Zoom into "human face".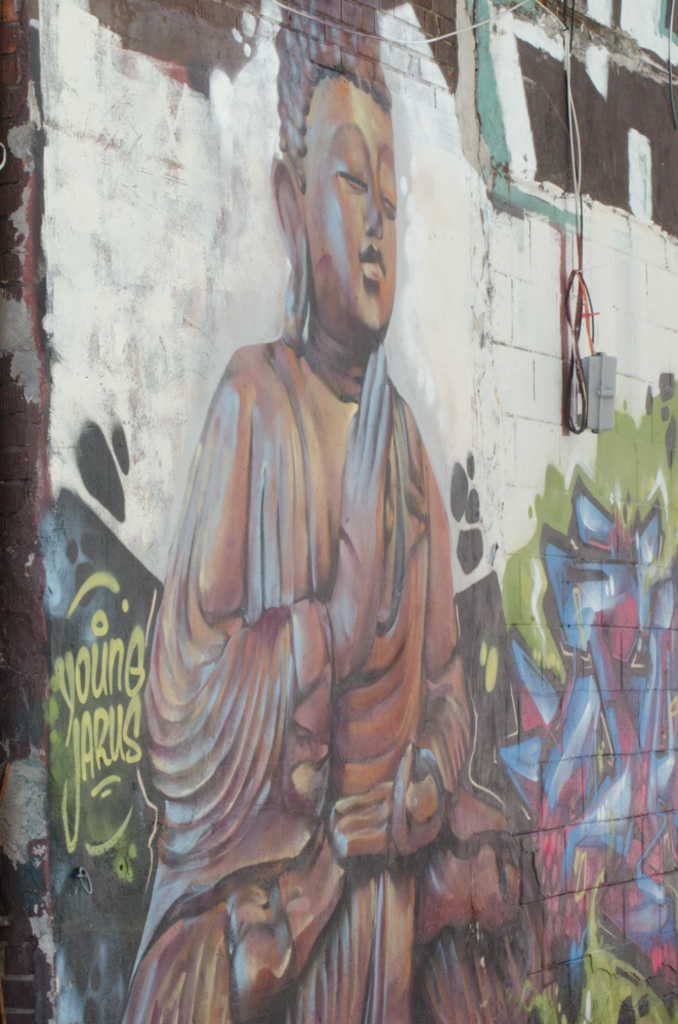
Zoom target: box(298, 77, 405, 345).
